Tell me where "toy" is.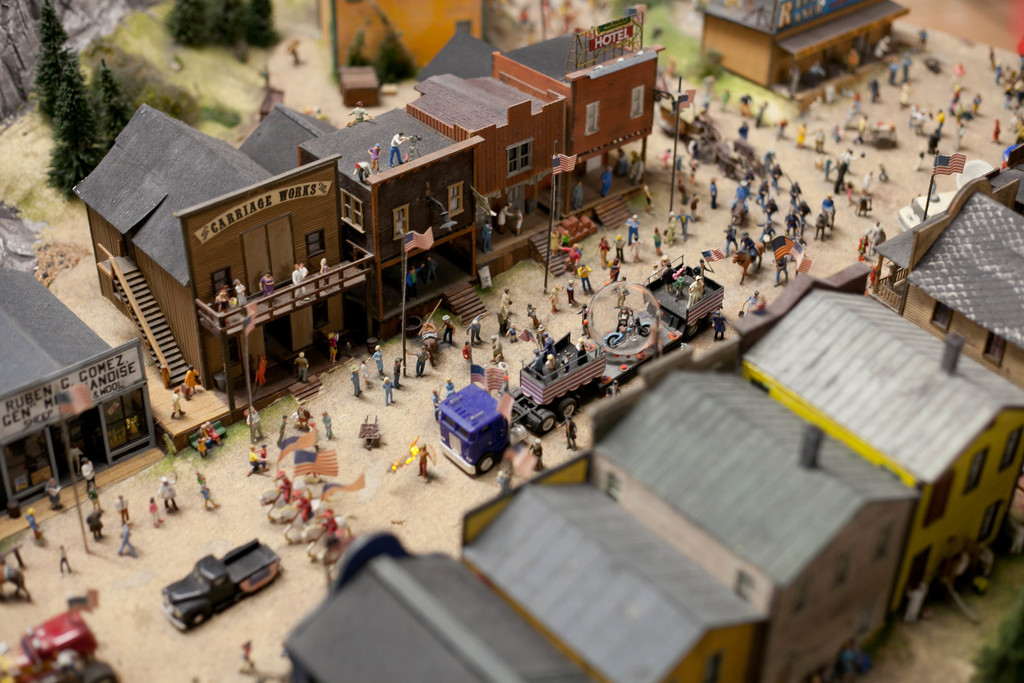
"toy" is at box(243, 406, 269, 443).
